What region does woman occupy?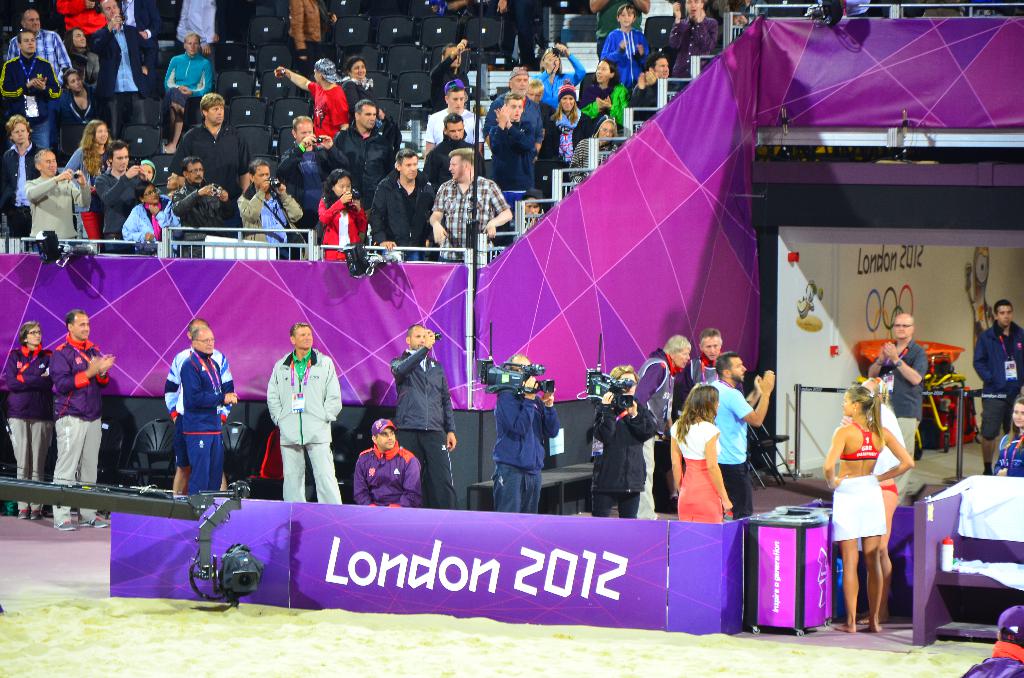
<box>592,366,660,531</box>.
